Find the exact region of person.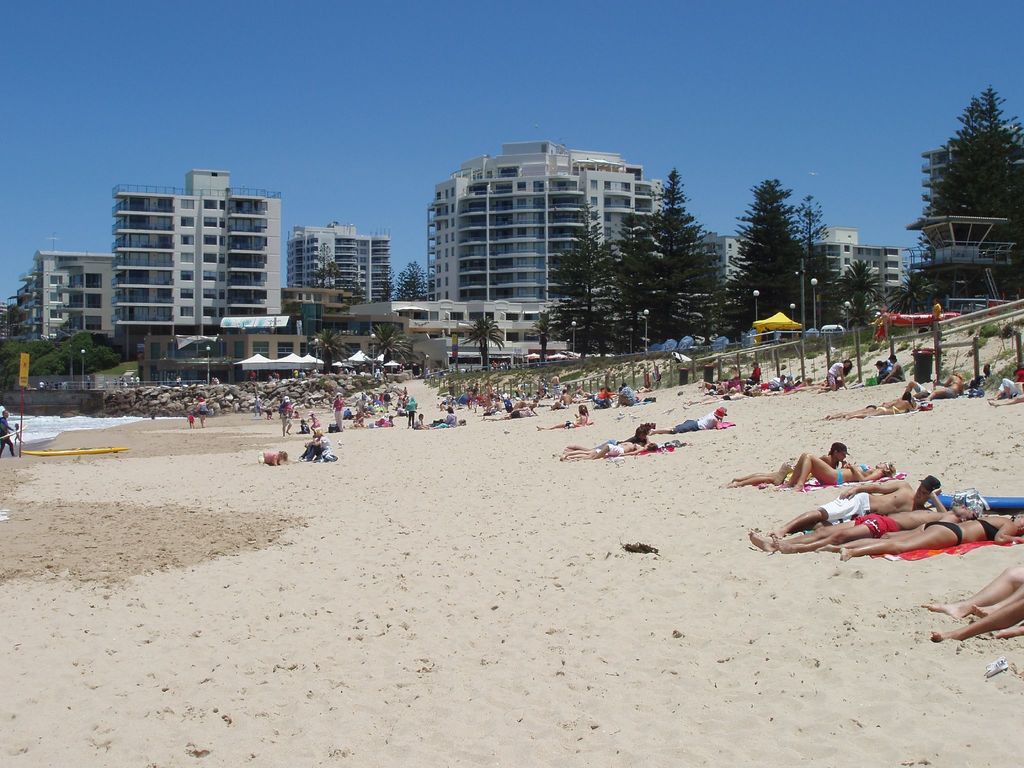
Exact region: [x1=405, y1=398, x2=417, y2=429].
